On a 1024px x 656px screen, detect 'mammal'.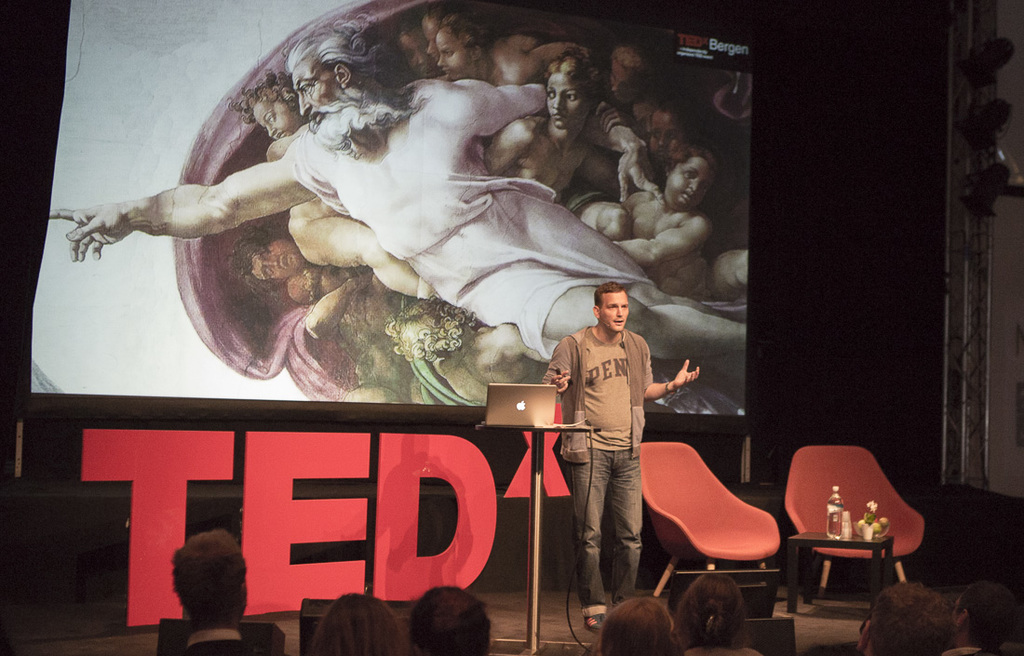
[x1=400, y1=582, x2=491, y2=655].
